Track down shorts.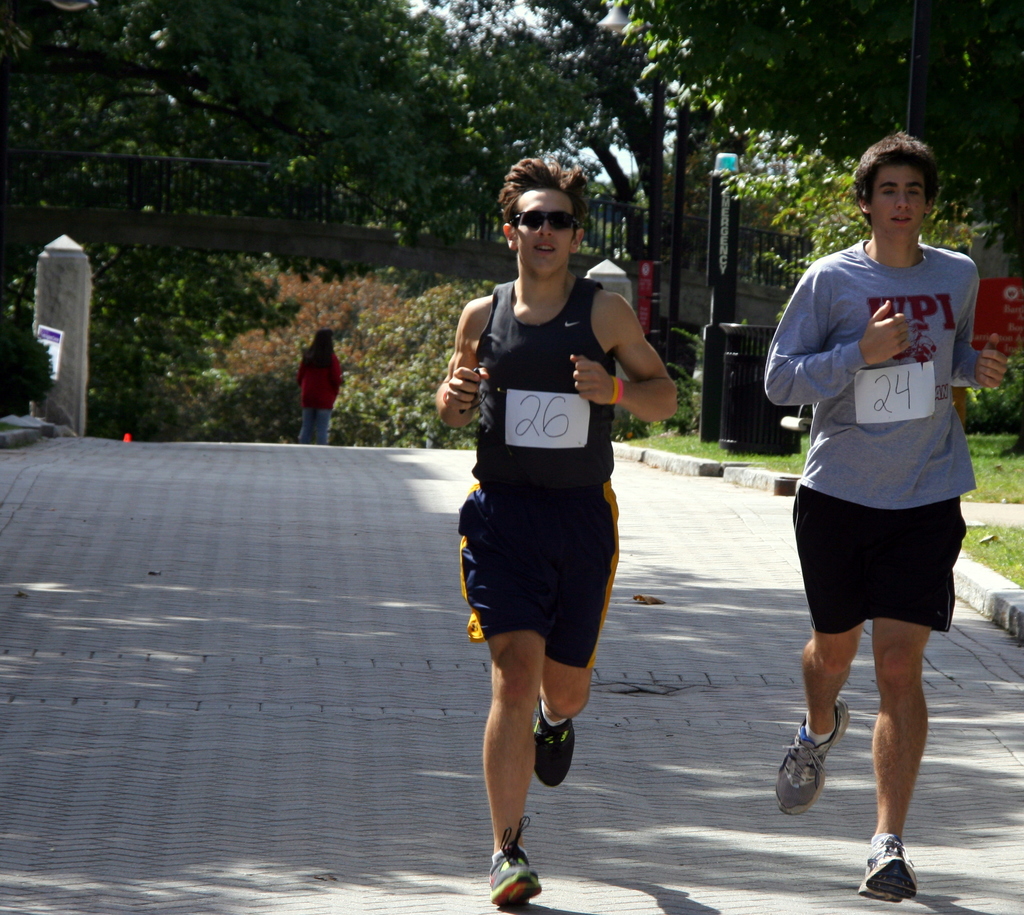
Tracked to (790,469,973,649).
